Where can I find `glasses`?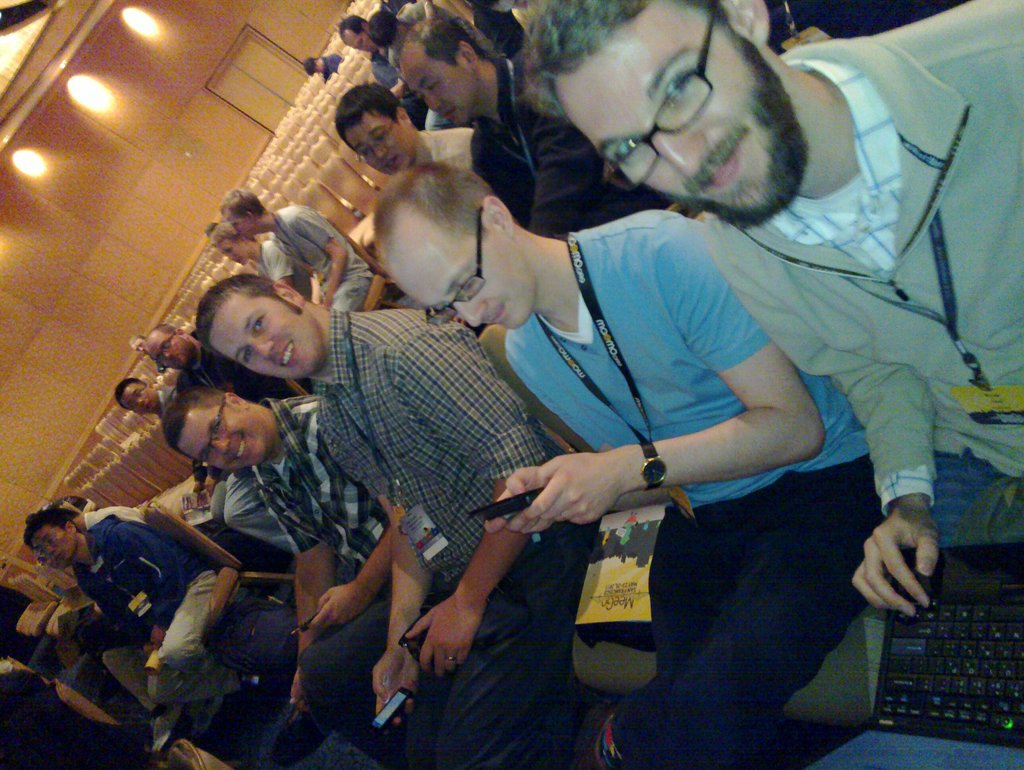
You can find it at {"left": 154, "top": 328, "right": 181, "bottom": 370}.
